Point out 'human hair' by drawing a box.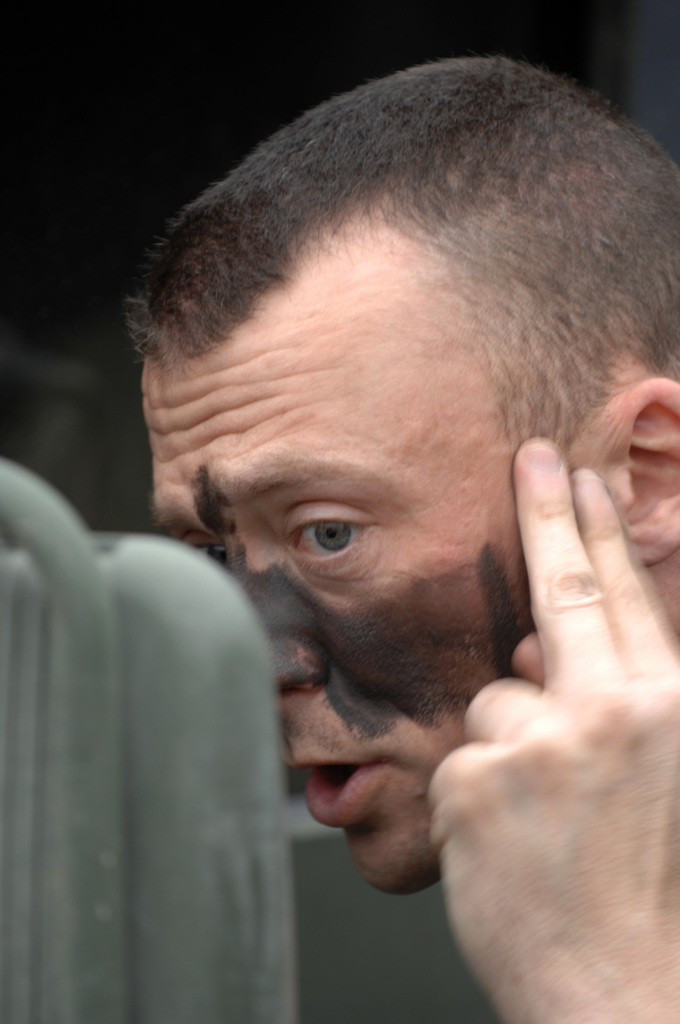
(151, 36, 649, 484).
